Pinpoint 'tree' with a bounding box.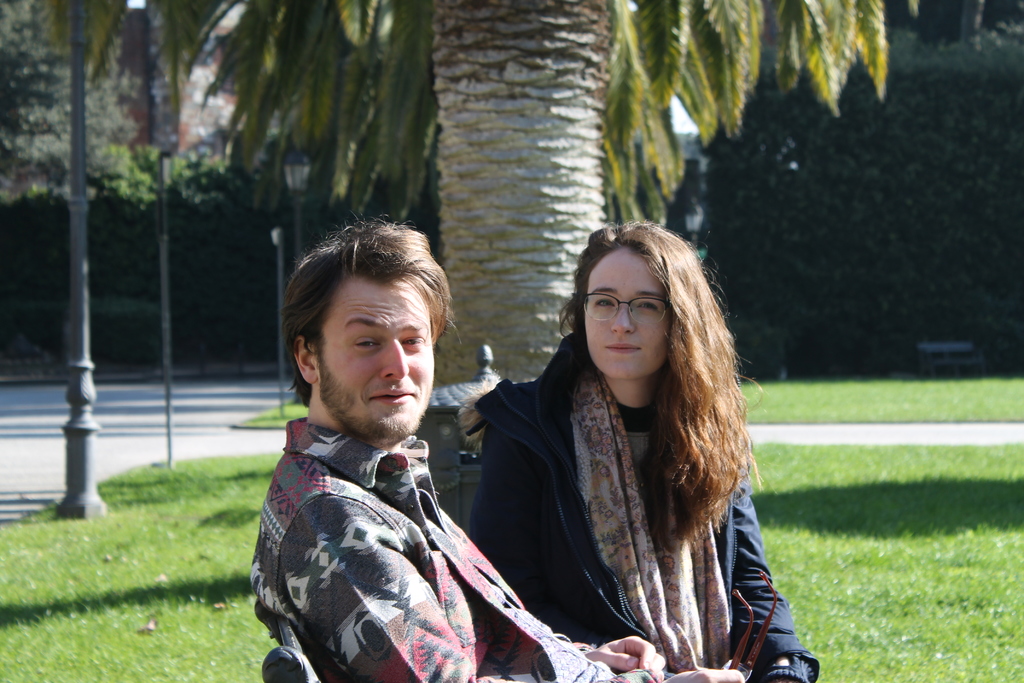
34 0 920 384.
